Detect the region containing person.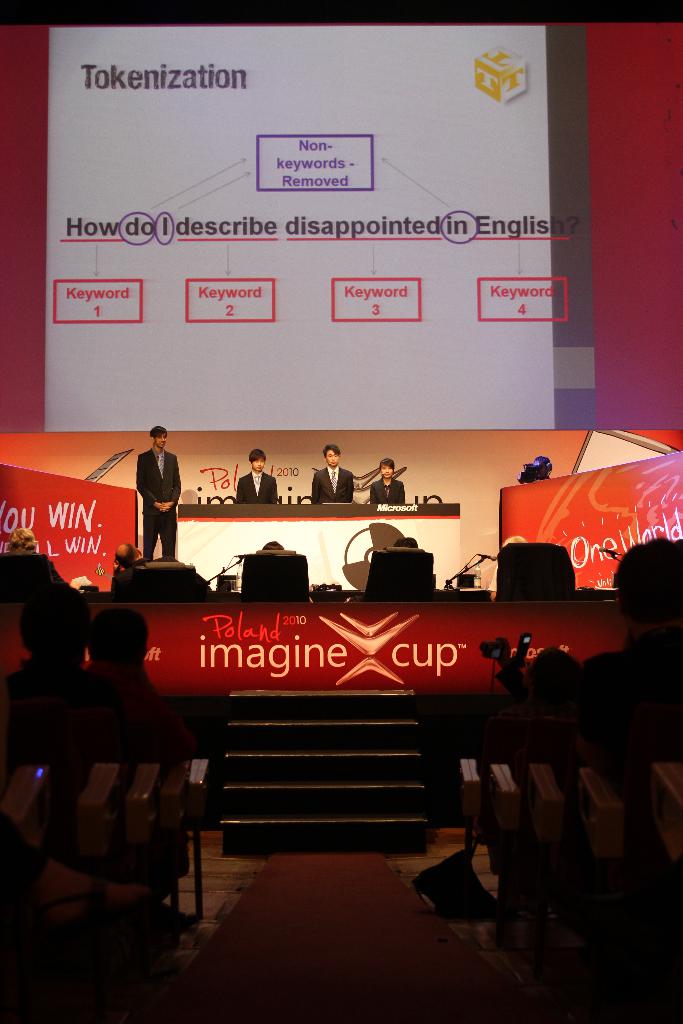
pyautogui.locateOnScreen(523, 644, 585, 697).
